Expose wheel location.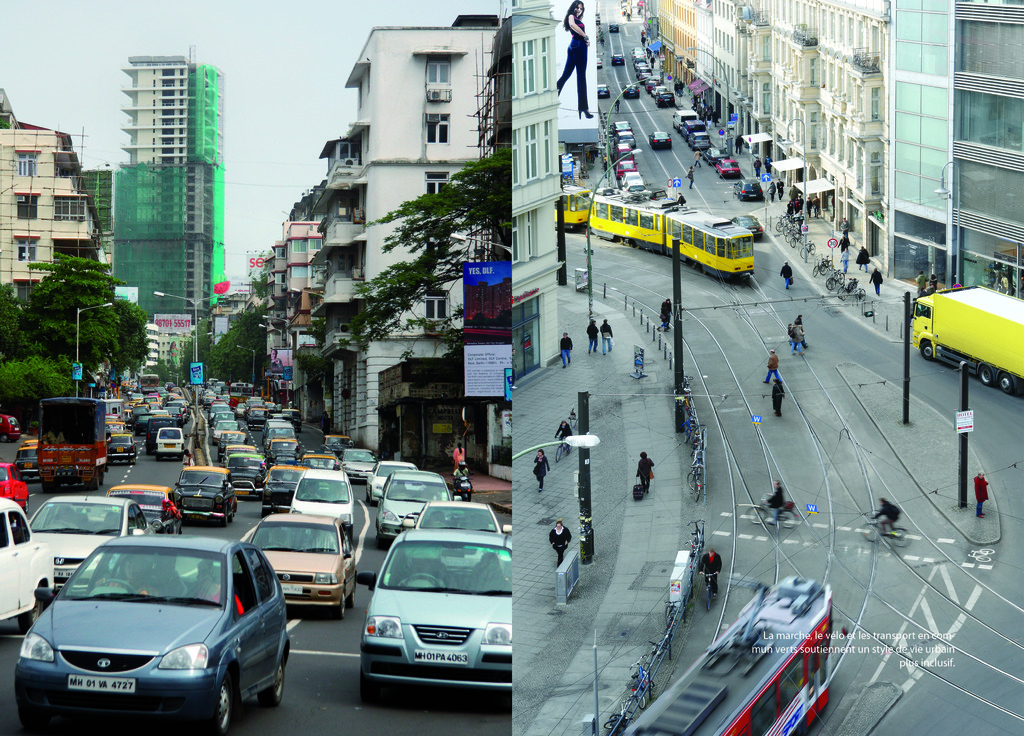
Exposed at box=[207, 673, 237, 735].
